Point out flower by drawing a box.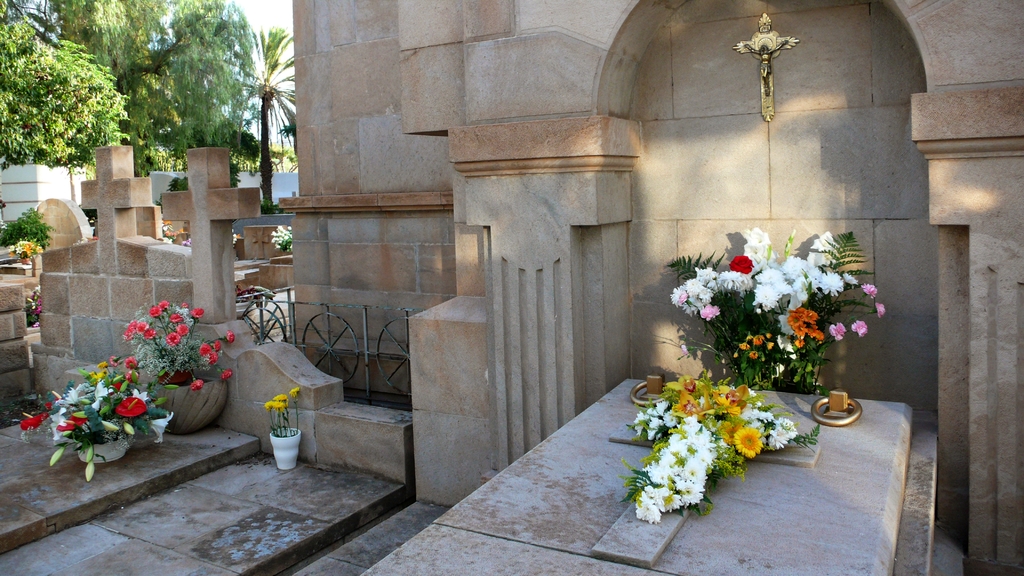
locate(8, 243, 14, 252).
